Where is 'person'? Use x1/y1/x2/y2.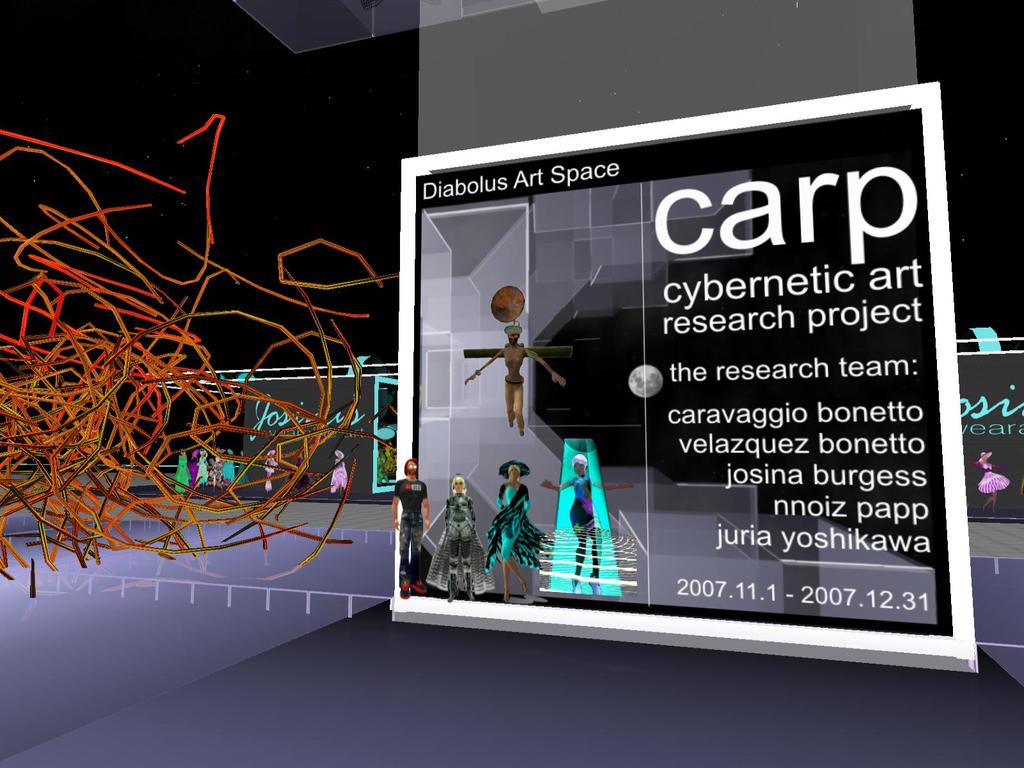
427/467/488/606.
